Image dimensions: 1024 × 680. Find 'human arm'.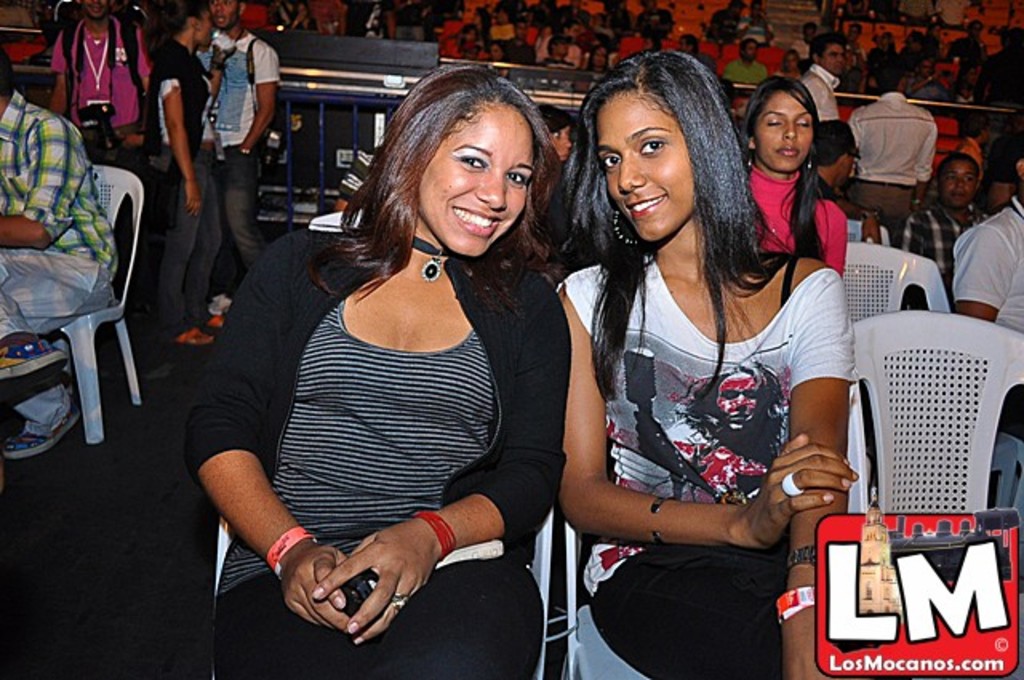
(814, 82, 837, 115).
